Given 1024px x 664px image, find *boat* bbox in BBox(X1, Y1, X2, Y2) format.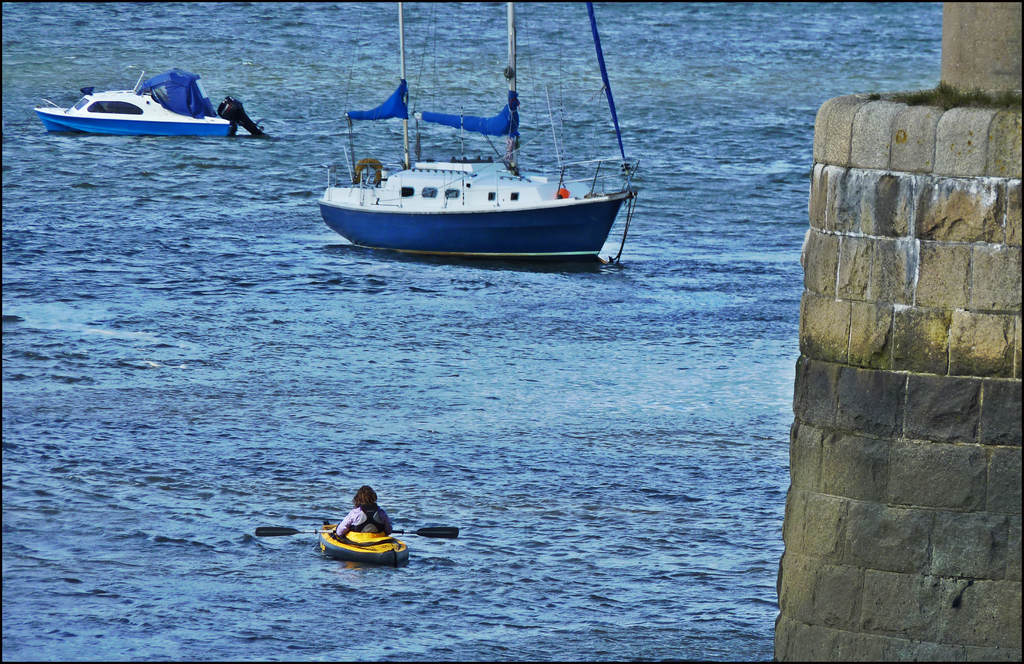
BBox(317, 0, 640, 265).
